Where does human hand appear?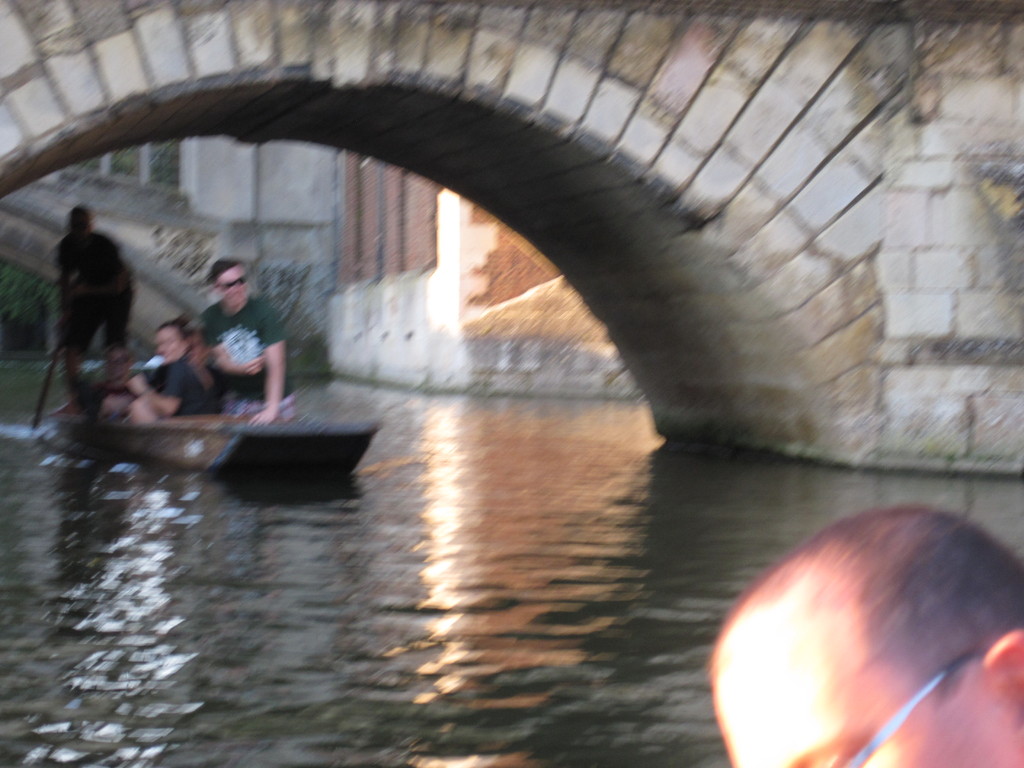
Appears at <box>248,408,276,426</box>.
